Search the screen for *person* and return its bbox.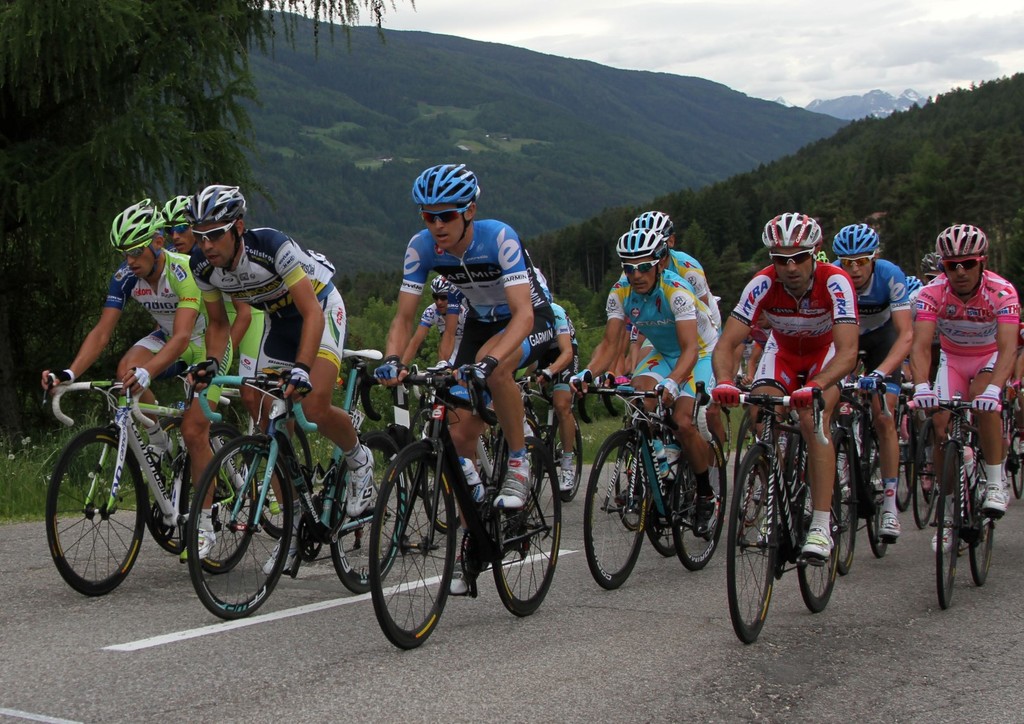
Found: locate(492, 299, 593, 497).
